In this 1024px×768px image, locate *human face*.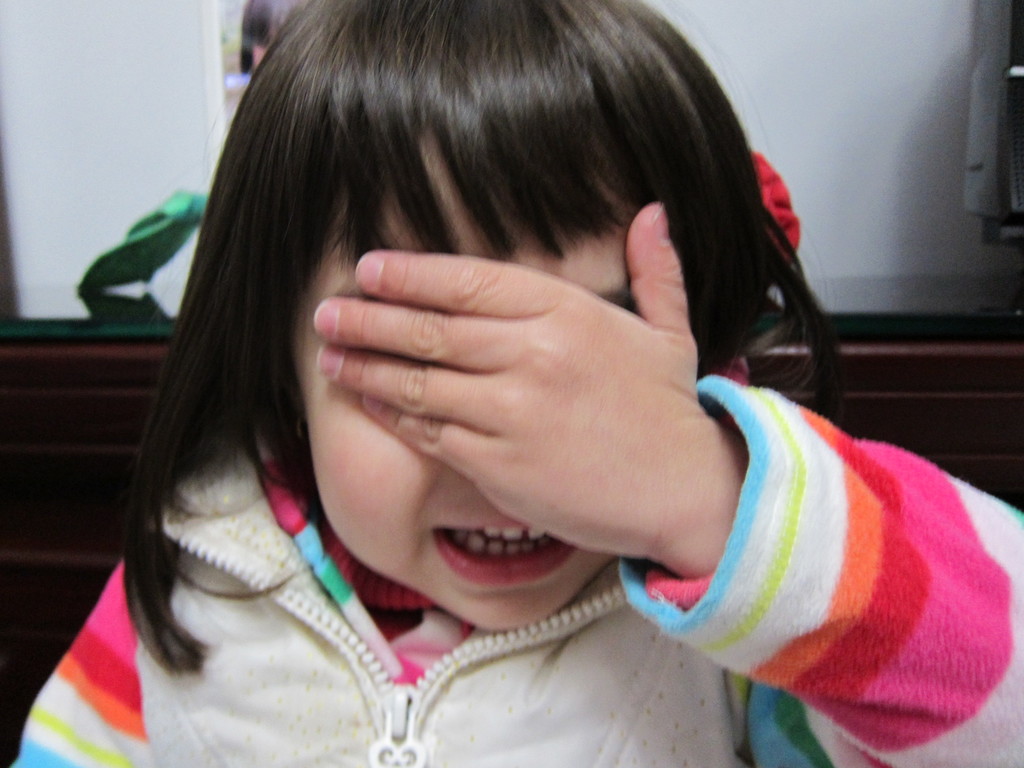
Bounding box: 292,142,643,628.
